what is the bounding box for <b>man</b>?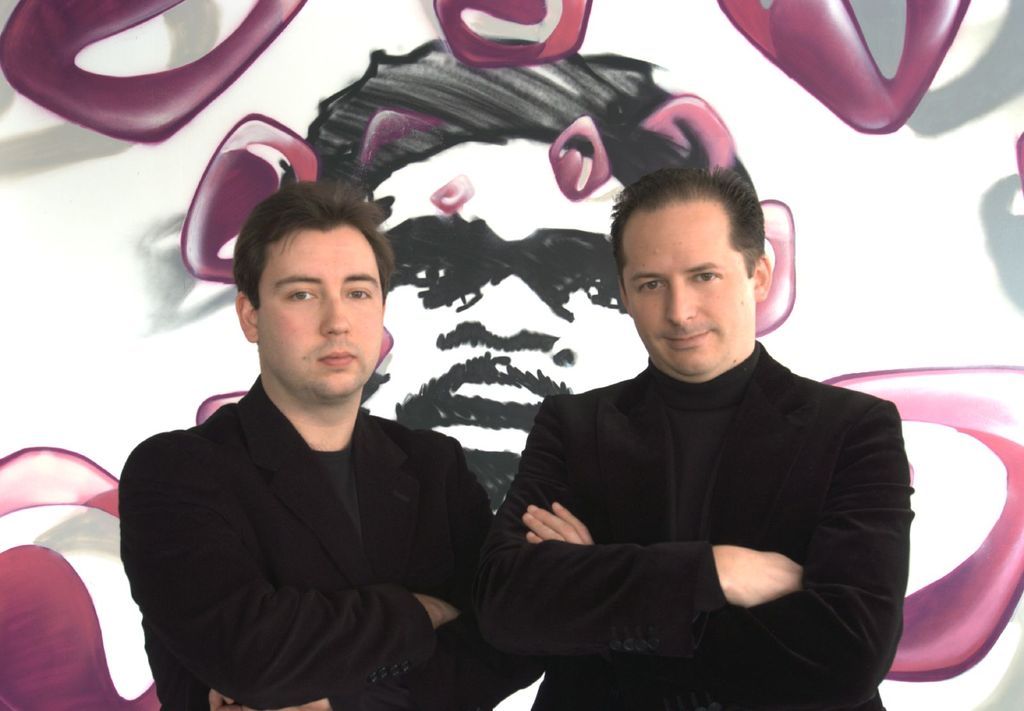
463:161:905:710.
